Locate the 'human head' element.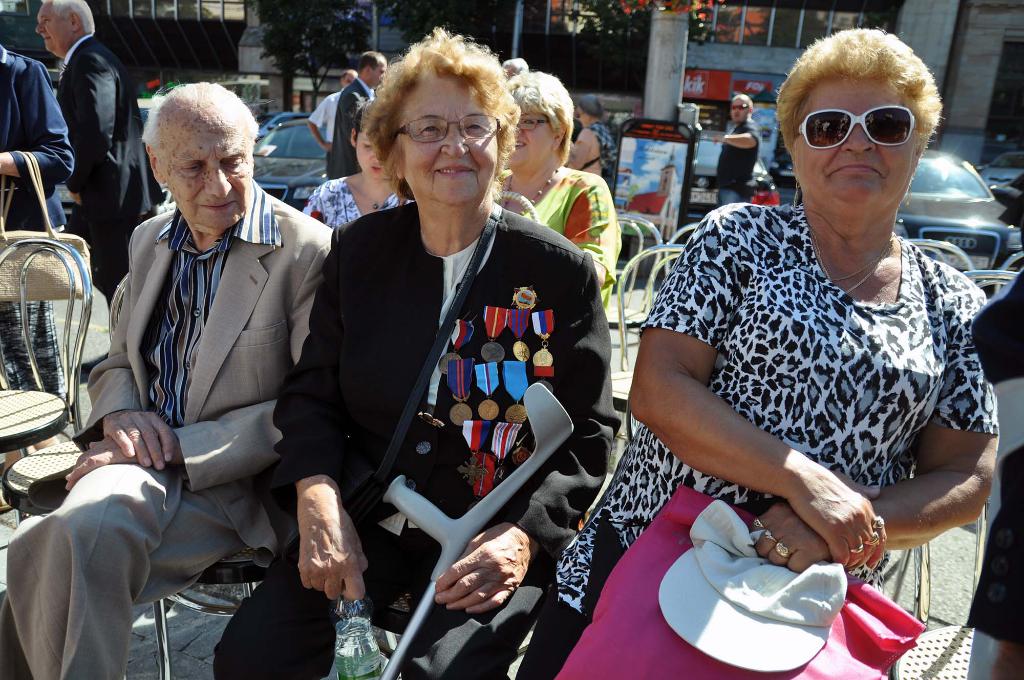
Element bbox: region(775, 29, 938, 214).
